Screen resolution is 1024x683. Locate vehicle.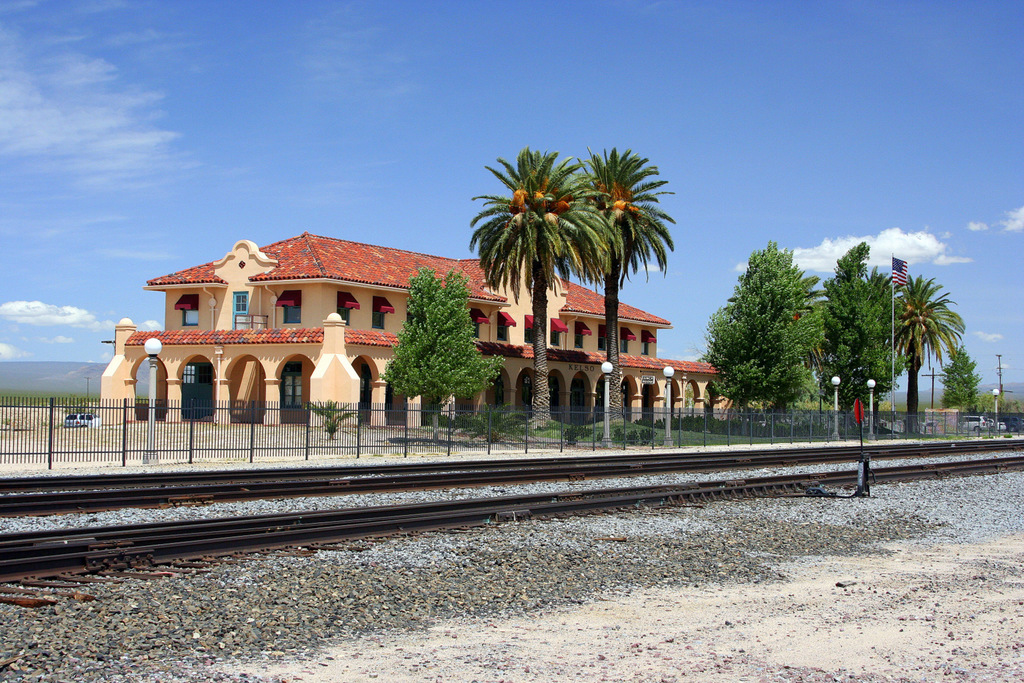
Rect(63, 412, 101, 430).
